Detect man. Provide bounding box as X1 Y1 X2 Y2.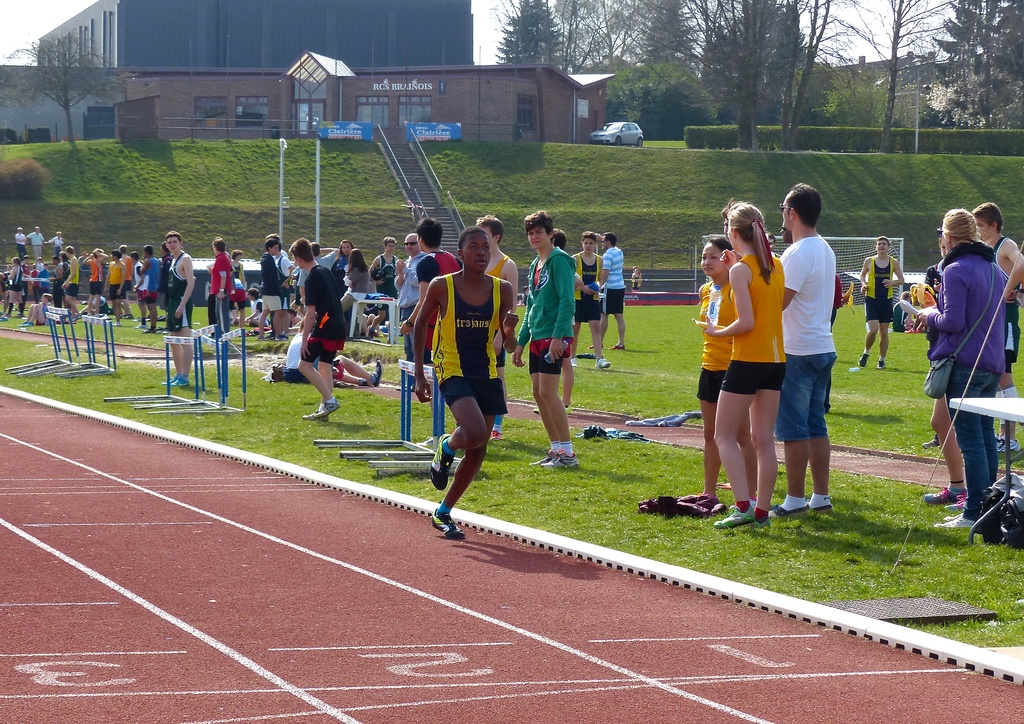
164 227 196 389.
